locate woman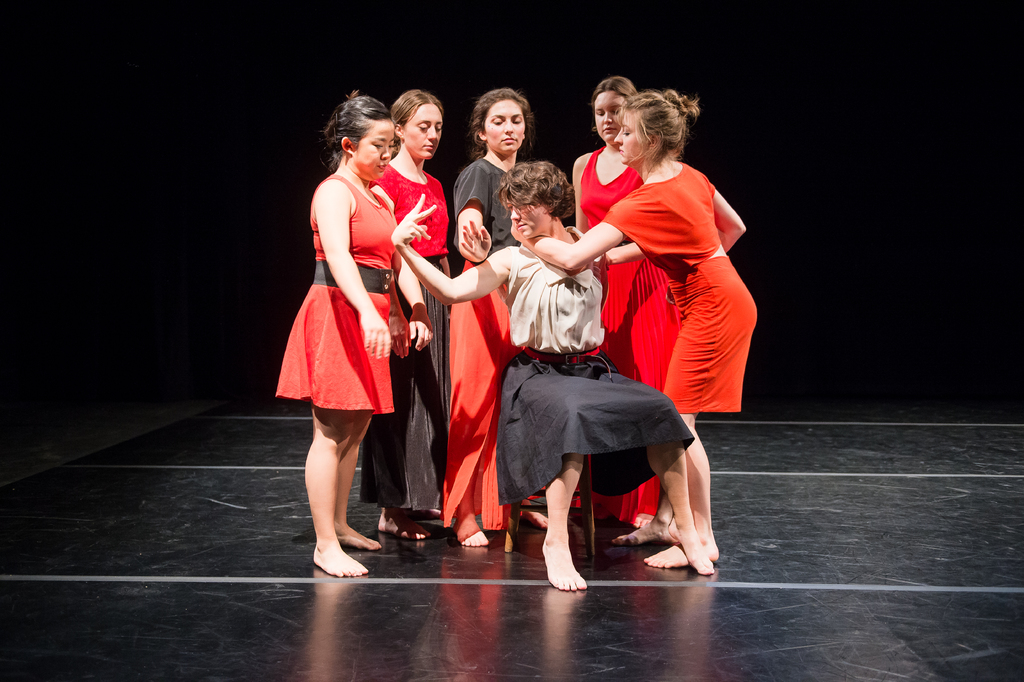
locate(509, 91, 760, 572)
